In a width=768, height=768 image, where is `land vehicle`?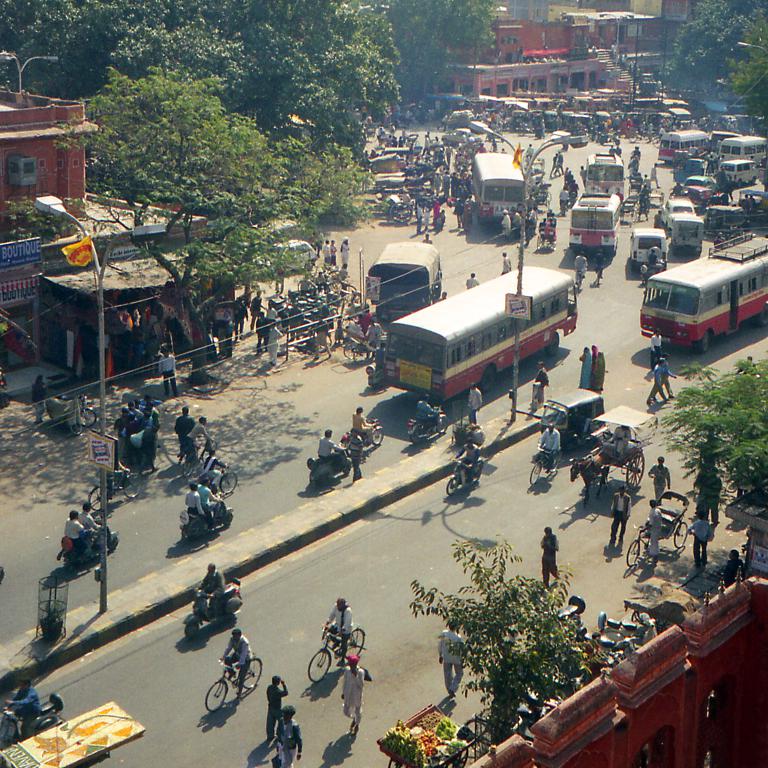
[542, 392, 611, 451].
